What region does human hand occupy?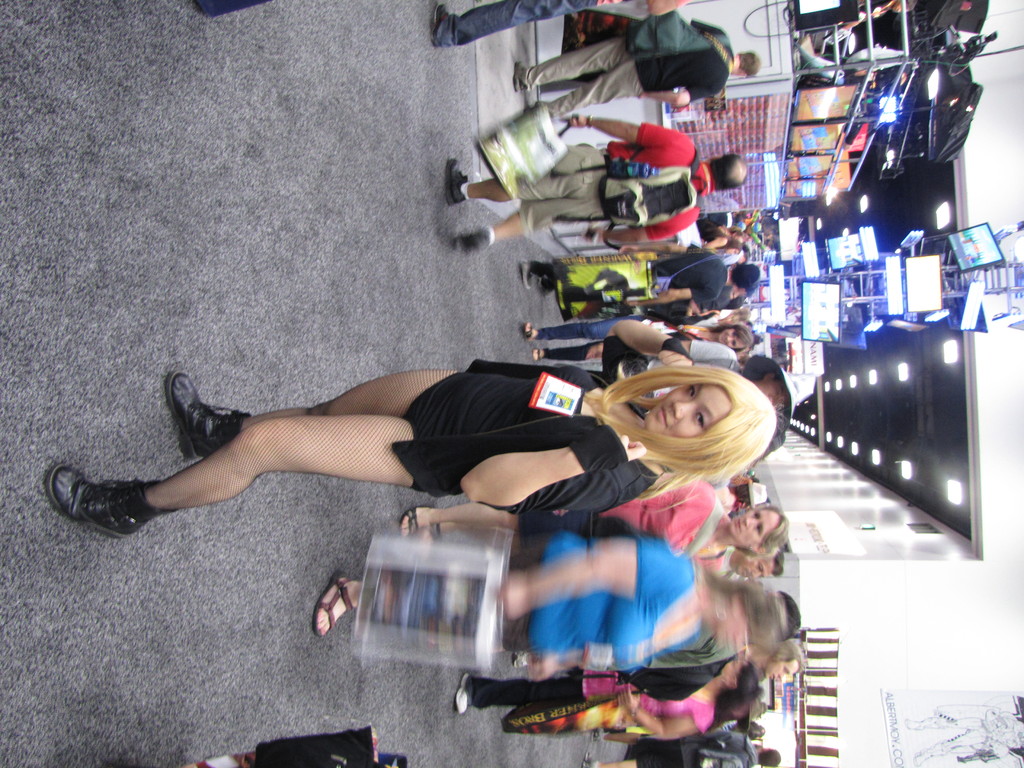
[567,114,588,129].
